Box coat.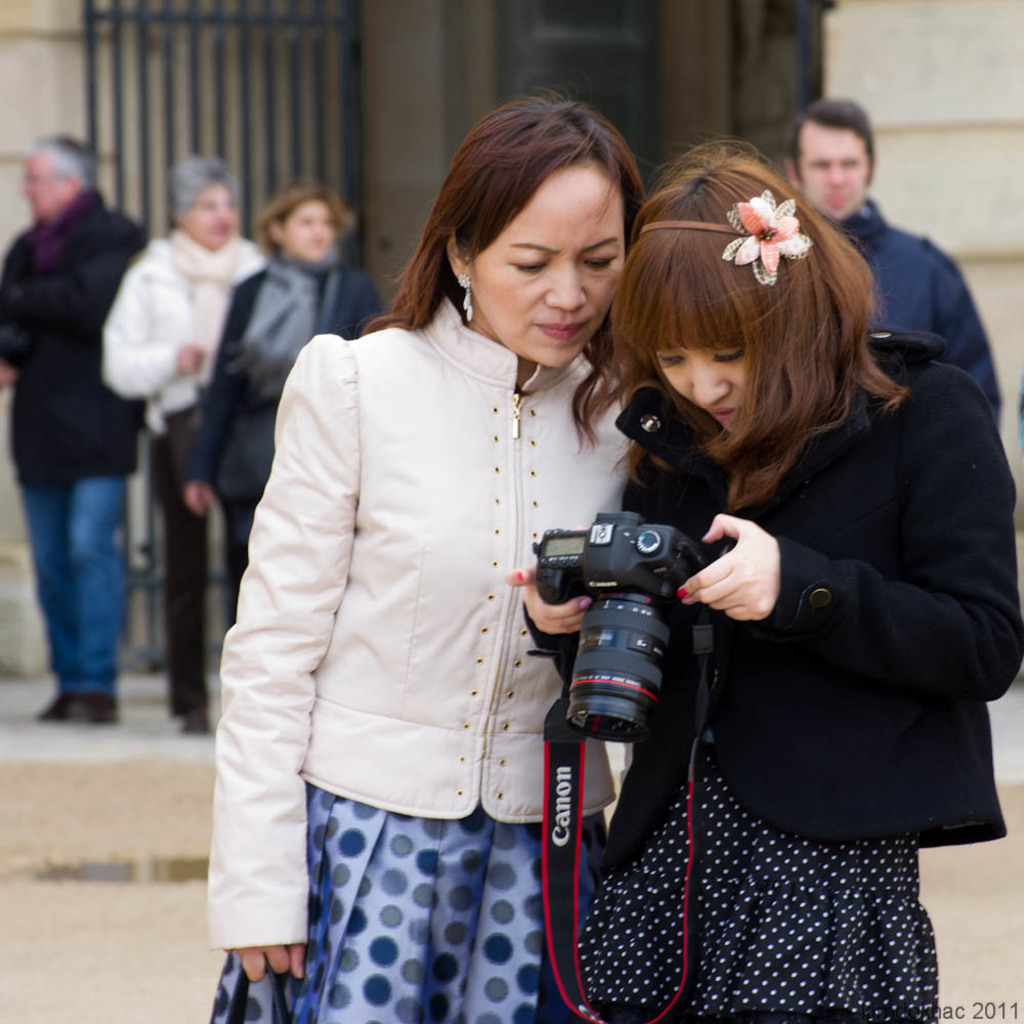
bbox=[228, 197, 638, 910].
